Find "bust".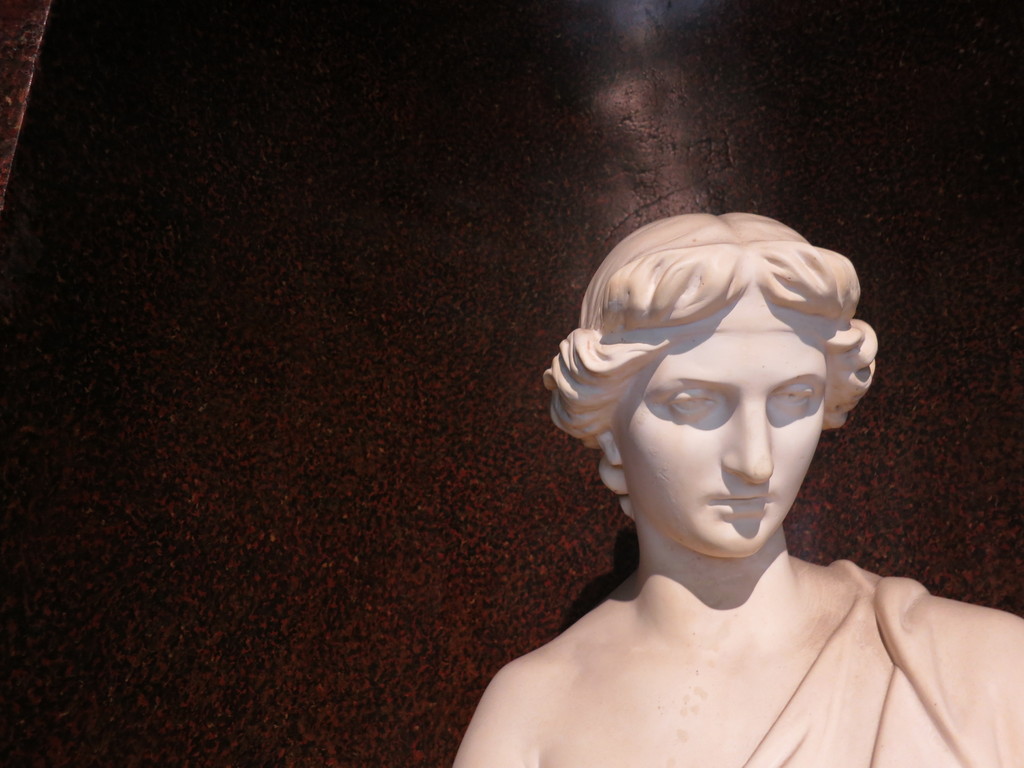
bbox=[453, 210, 1023, 767].
